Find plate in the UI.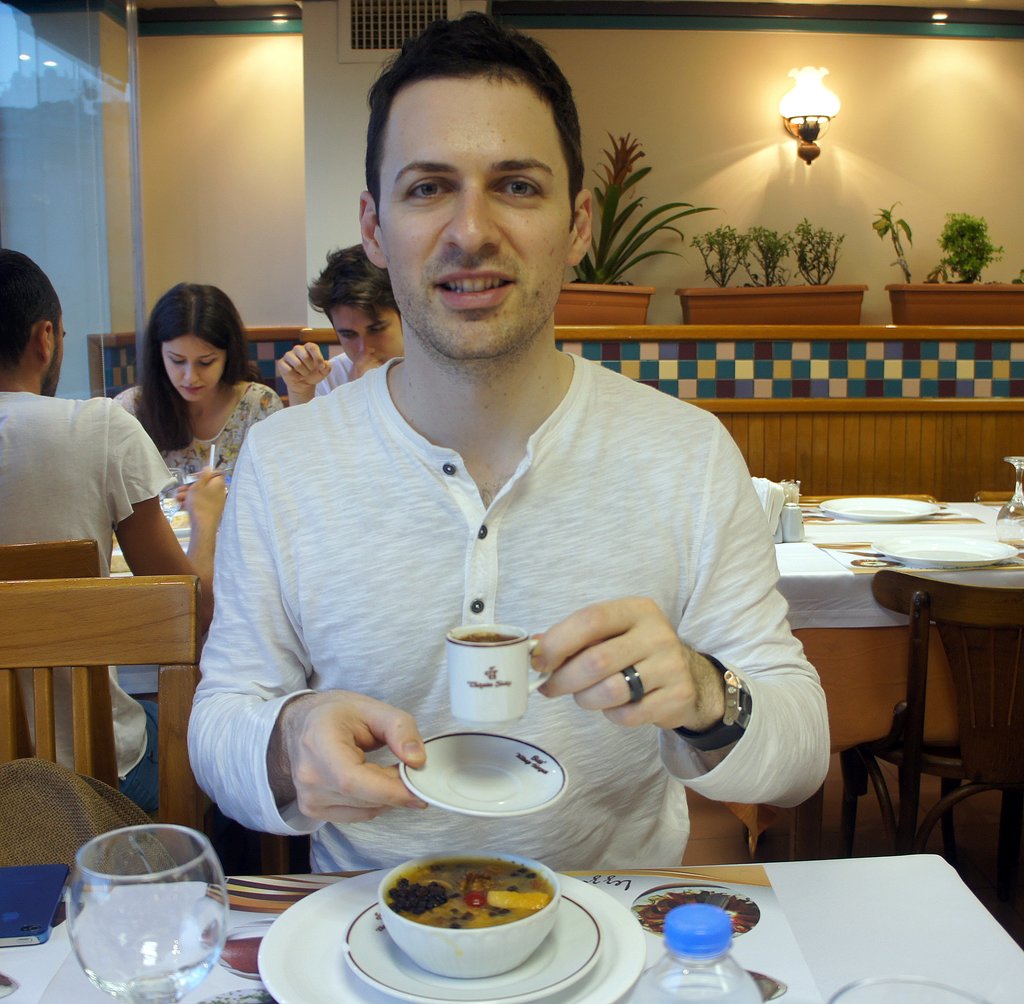
UI element at 365:717:596:862.
